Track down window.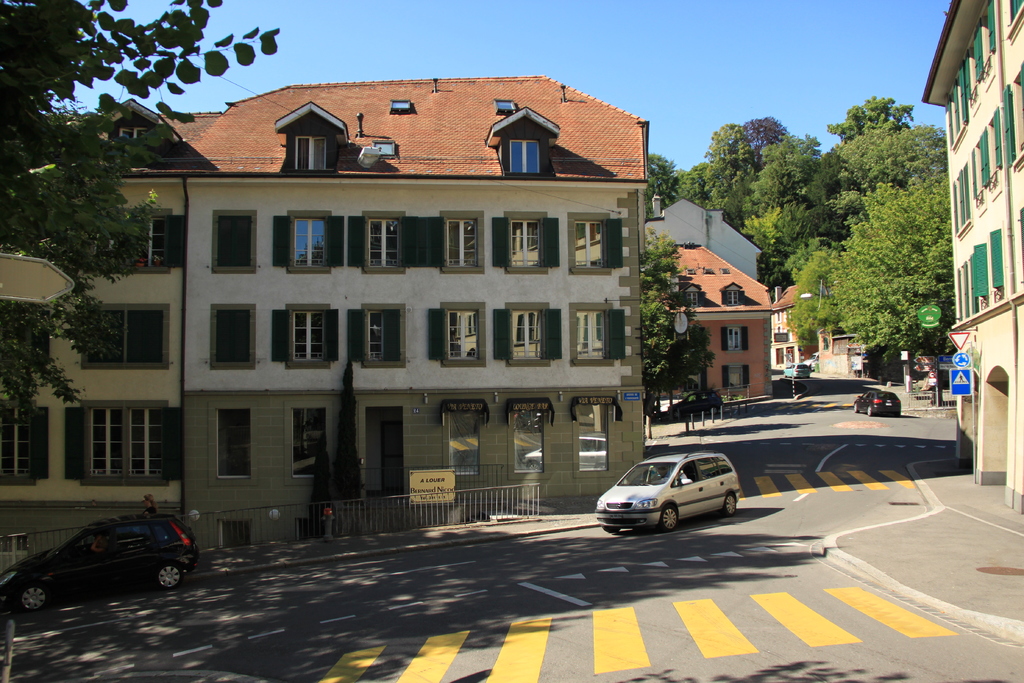
Tracked to box(94, 213, 175, 269).
